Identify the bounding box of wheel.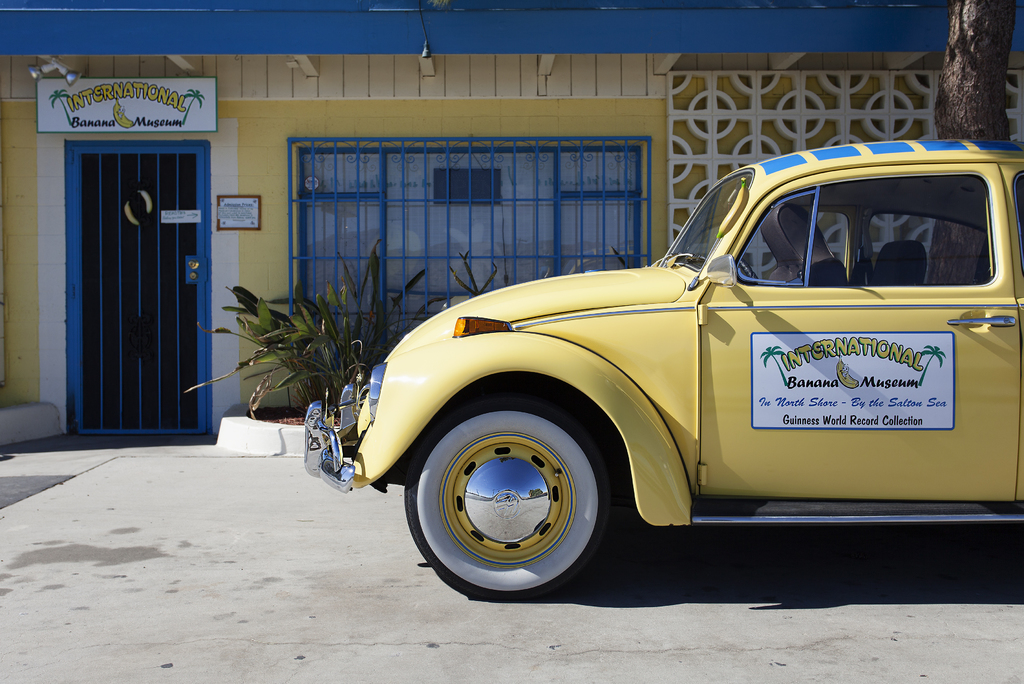
crop(388, 370, 659, 604).
